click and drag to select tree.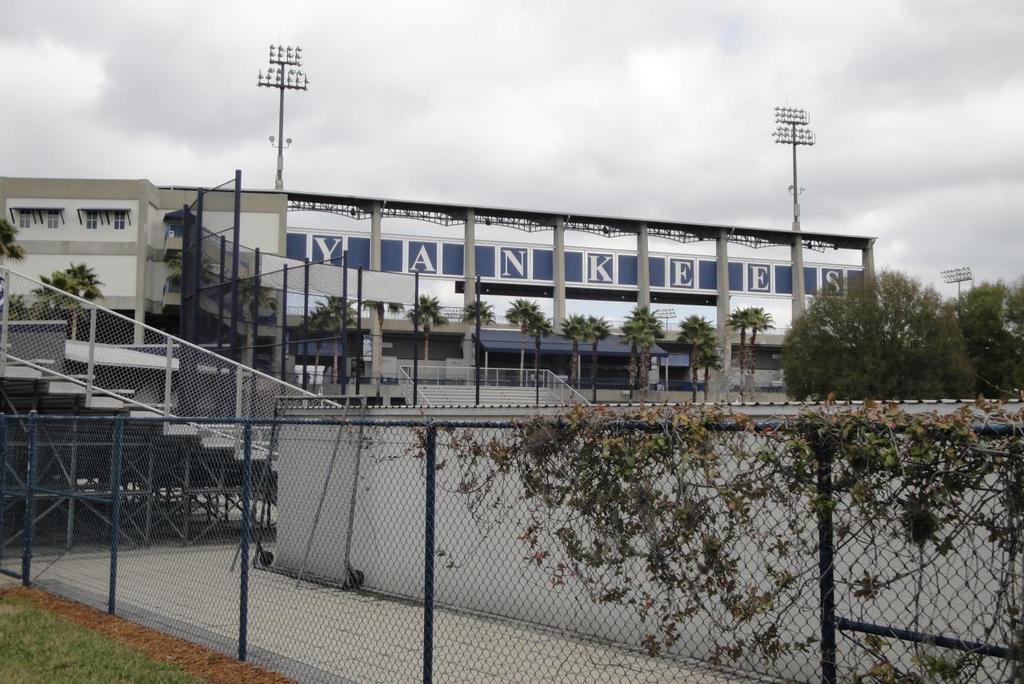
Selection: Rect(503, 295, 543, 389).
